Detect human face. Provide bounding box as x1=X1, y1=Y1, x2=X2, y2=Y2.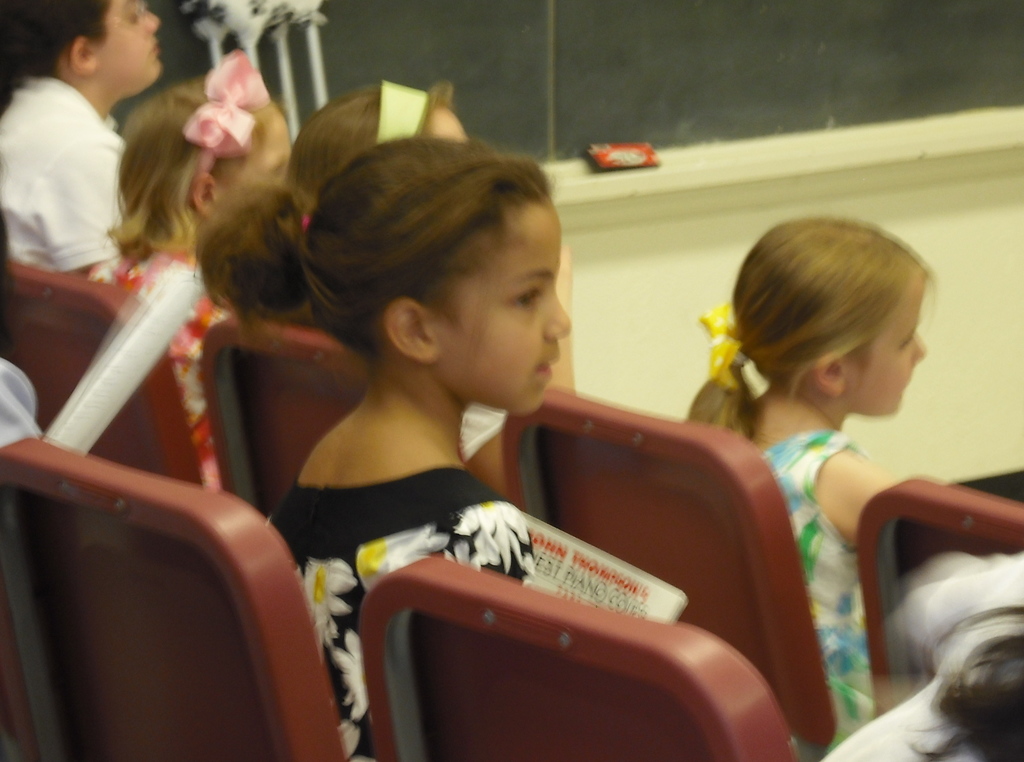
x1=850, y1=273, x2=927, y2=414.
